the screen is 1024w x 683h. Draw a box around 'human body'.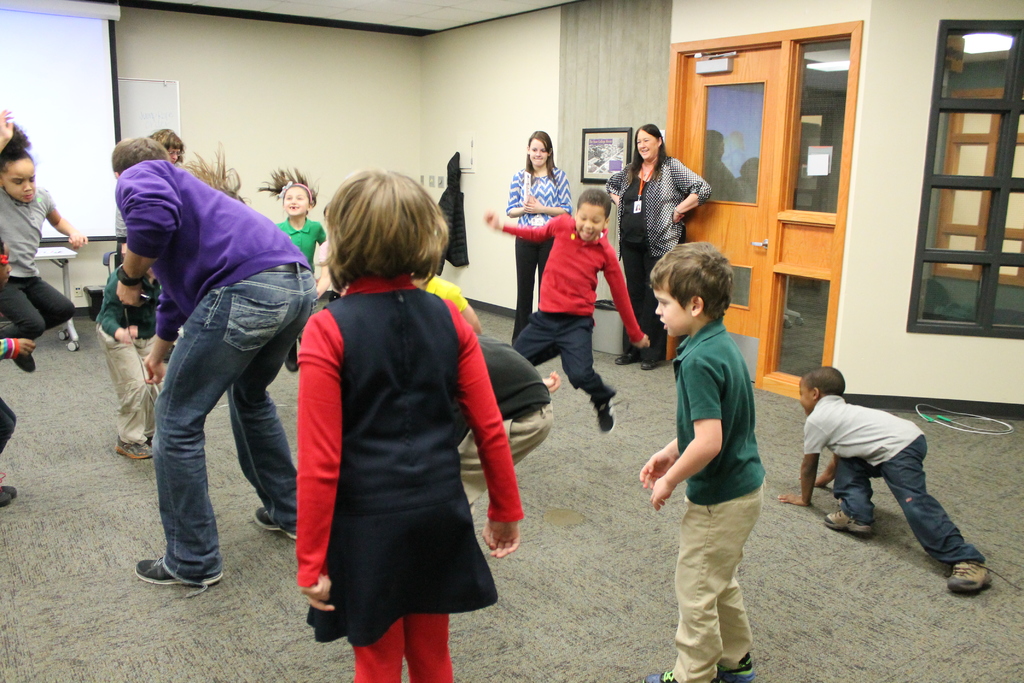
<bbox>627, 245, 796, 681</bbox>.
